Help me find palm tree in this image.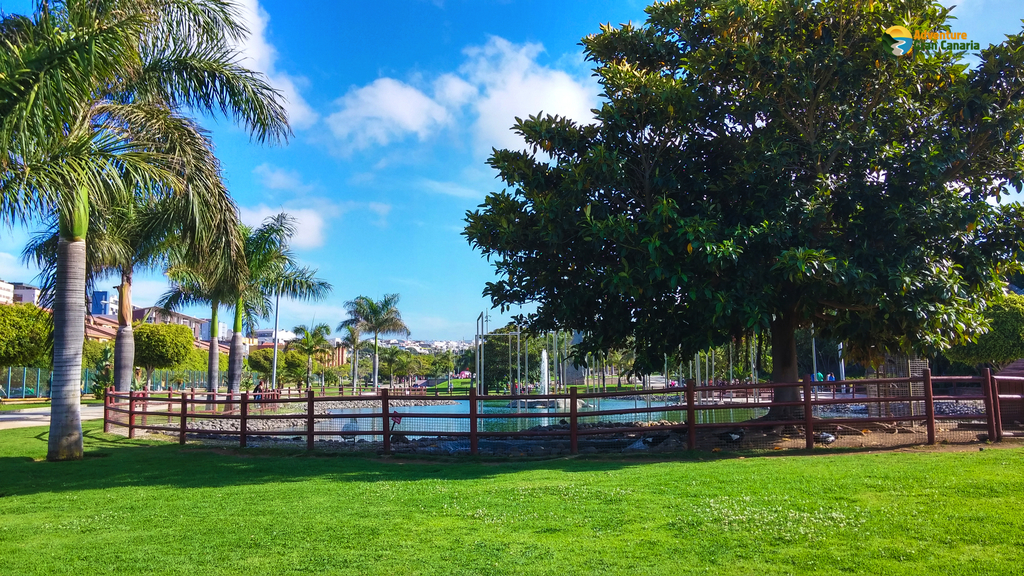
Found it: Rect(343, 287, 413, 405).
